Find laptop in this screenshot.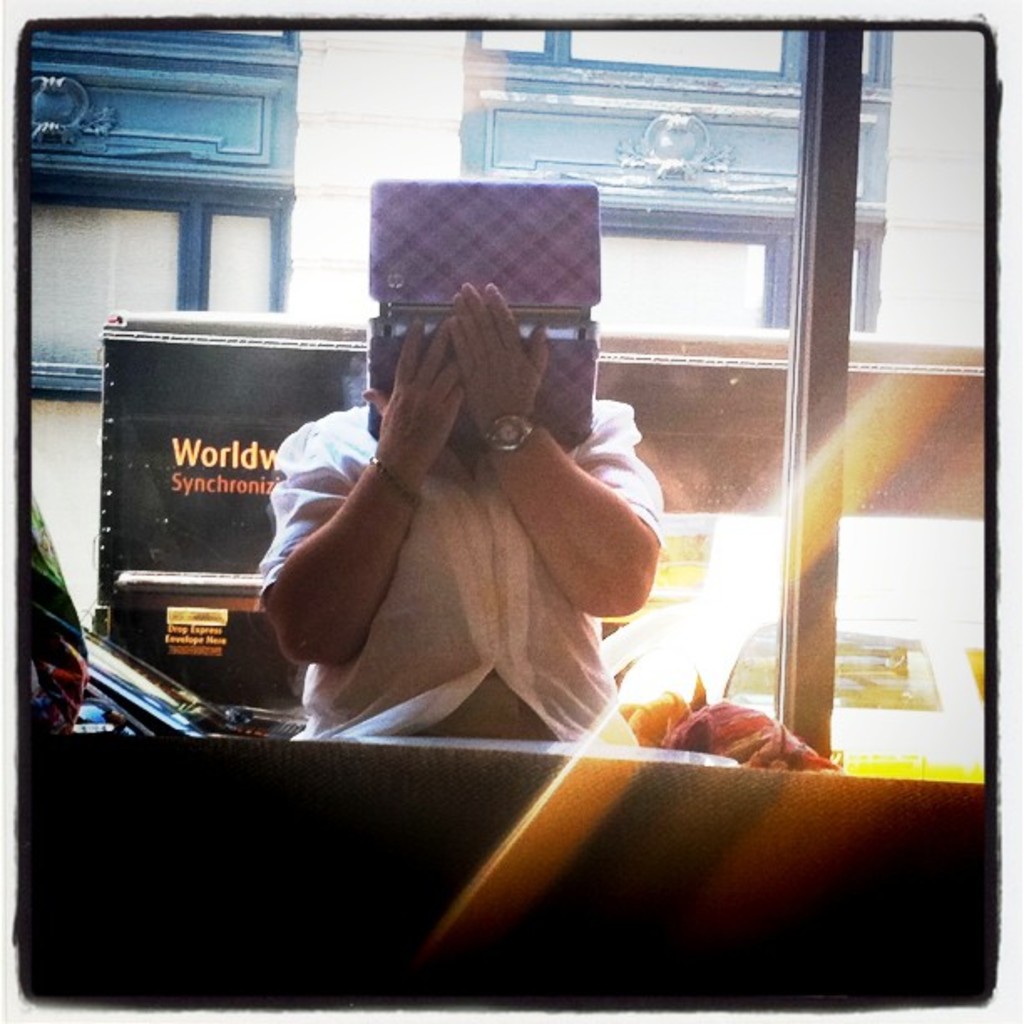
The bounding box for laptop is BBox(368, 177, 602, 442).
